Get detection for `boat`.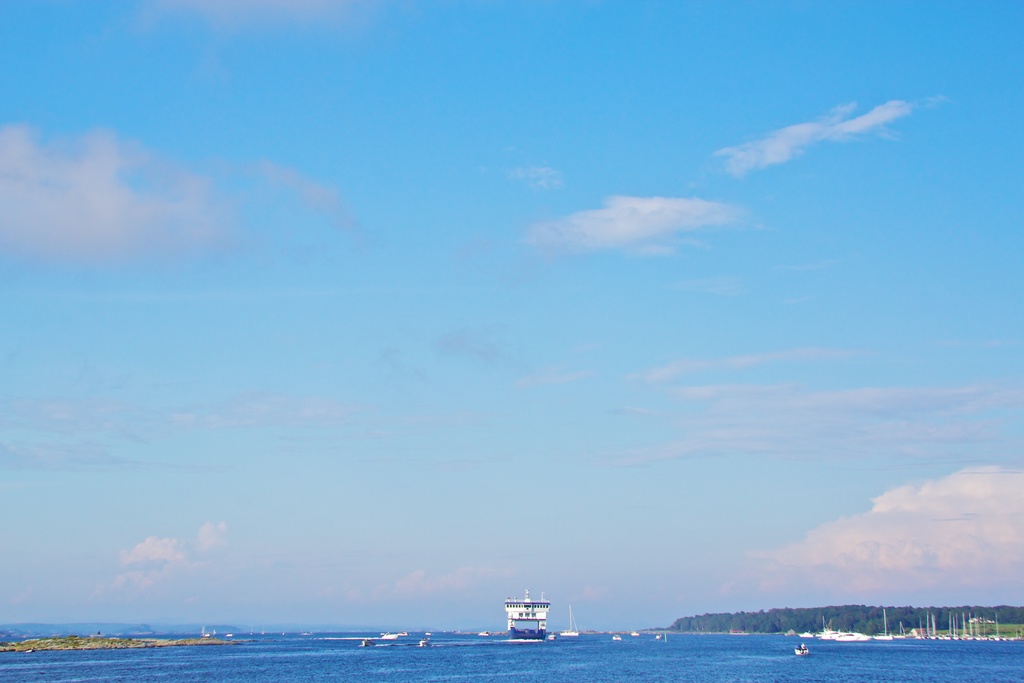
Detection: BBox(262, 621, 269, 637).
